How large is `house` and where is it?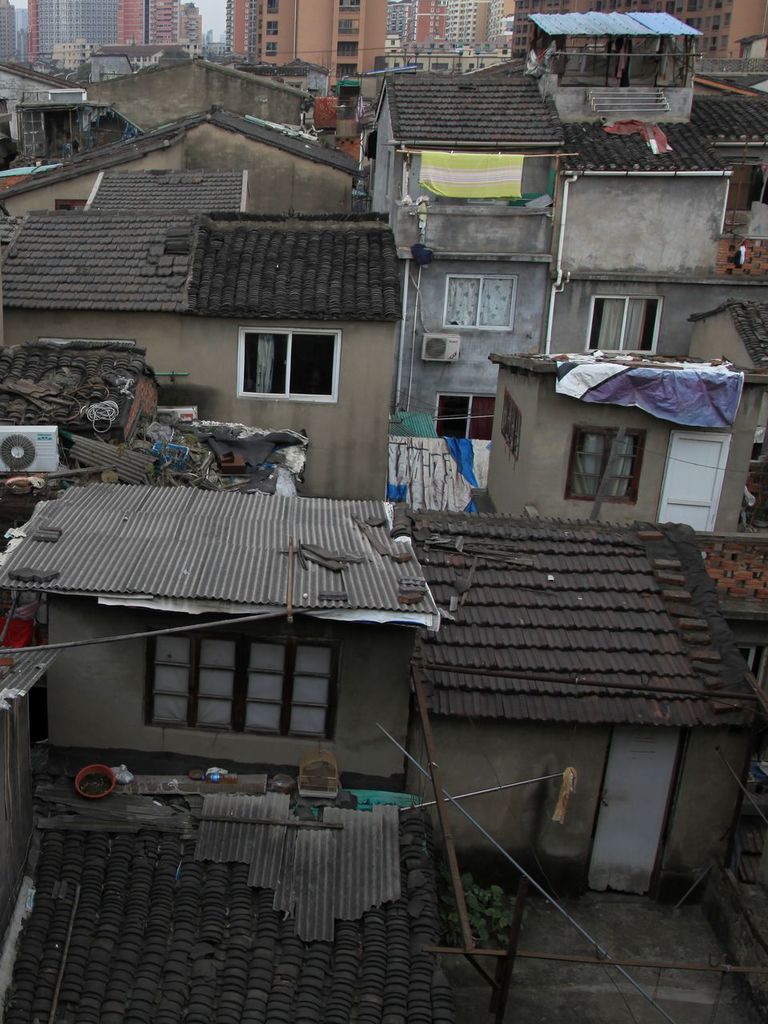
Bounding box: l=0, t=474, r=445, b=797.
